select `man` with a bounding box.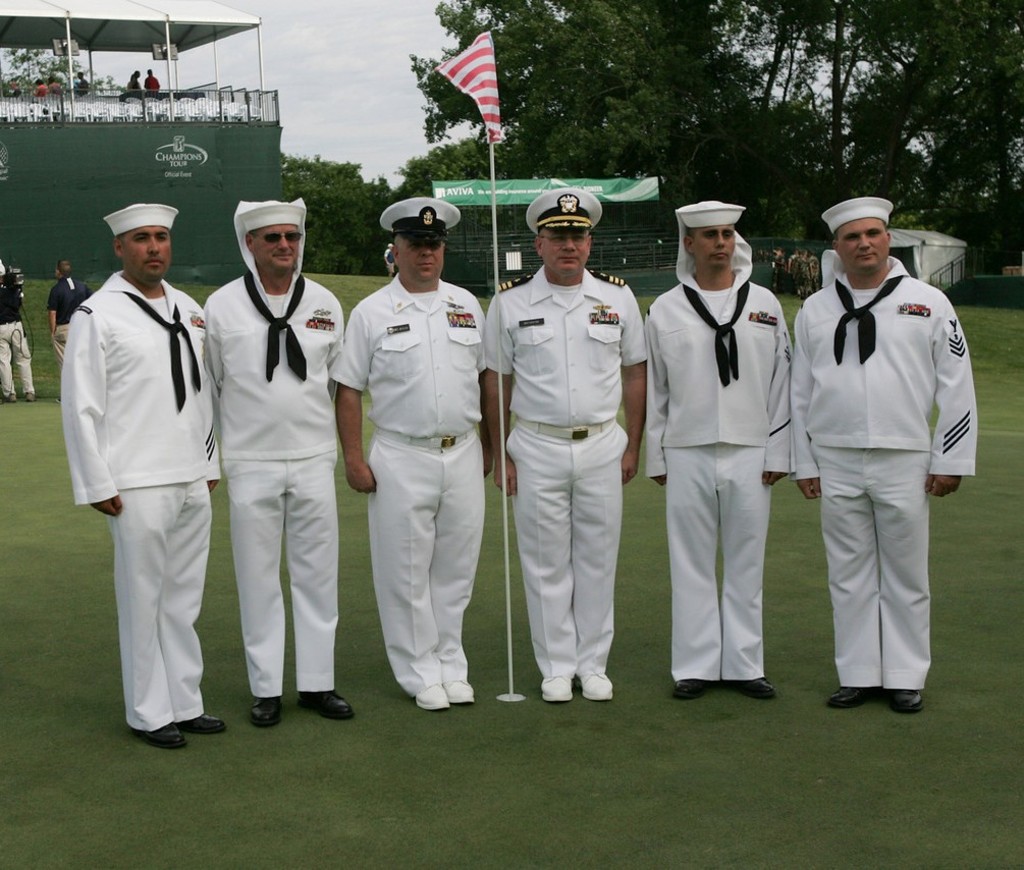
detection(478, 191, 645, 705).
